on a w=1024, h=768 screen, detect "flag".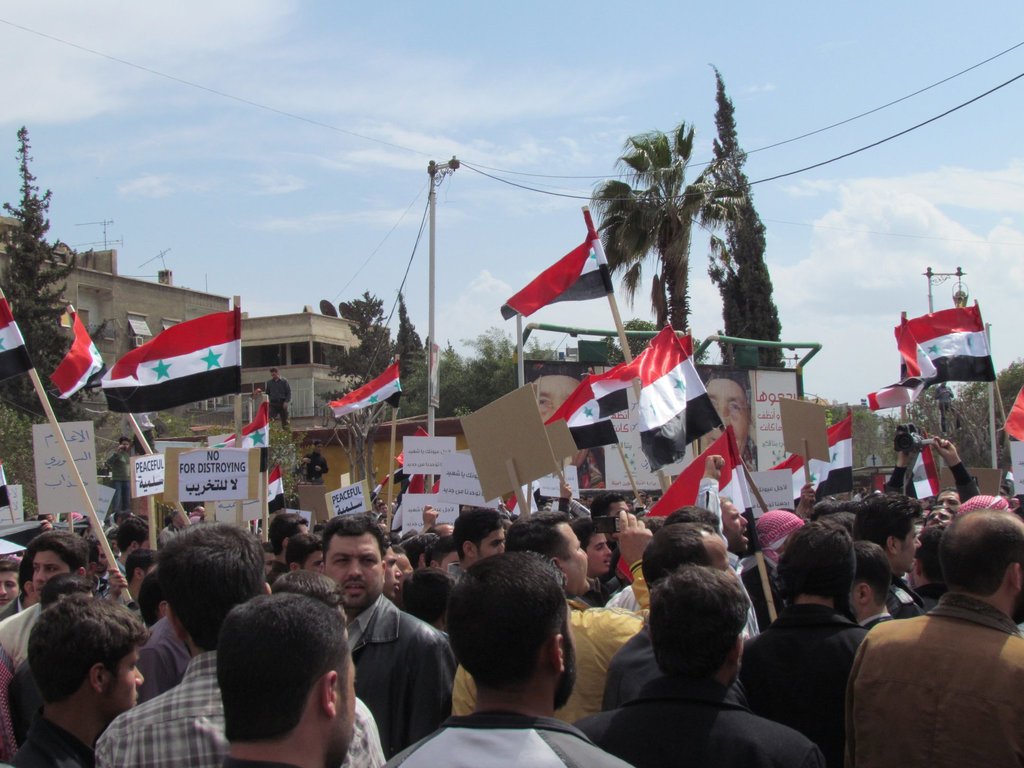
[398,461,431,494].
